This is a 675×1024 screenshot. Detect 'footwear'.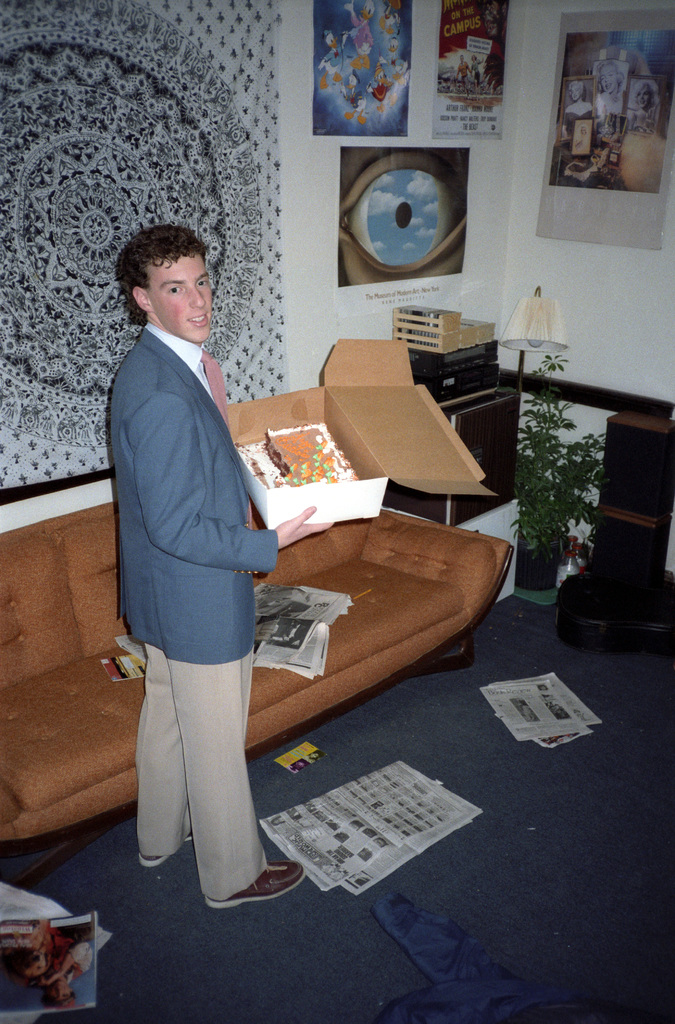
[left=139, top=831, right=193, bottom=865].
